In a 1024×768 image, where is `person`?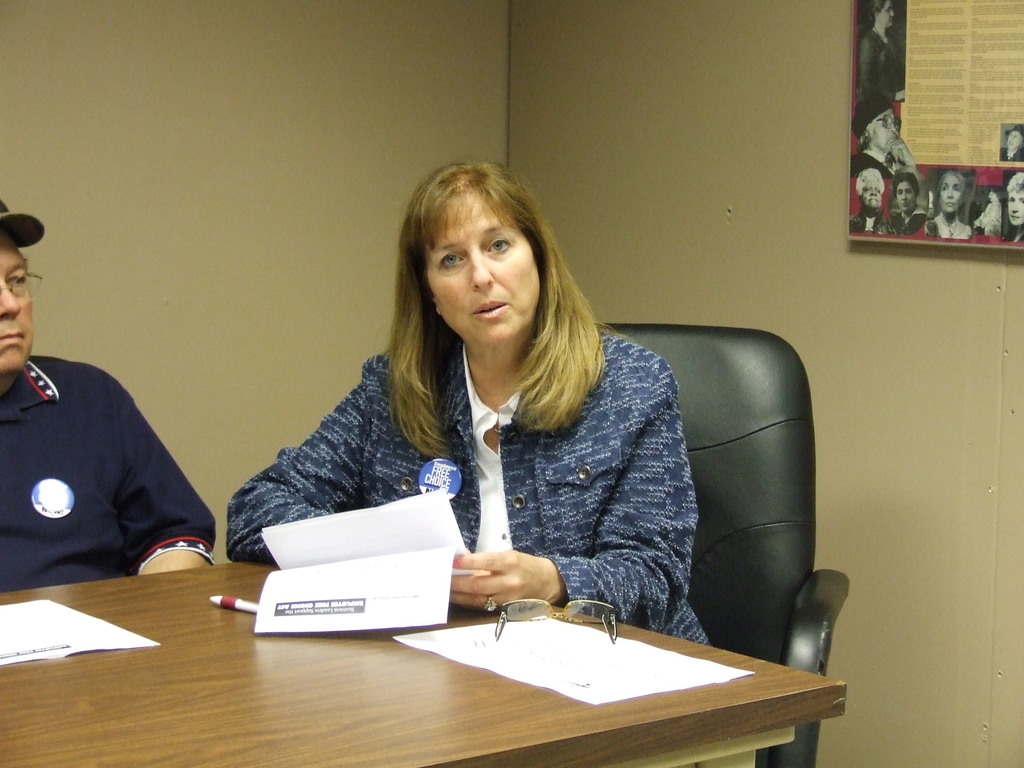
890/172/923/232.
